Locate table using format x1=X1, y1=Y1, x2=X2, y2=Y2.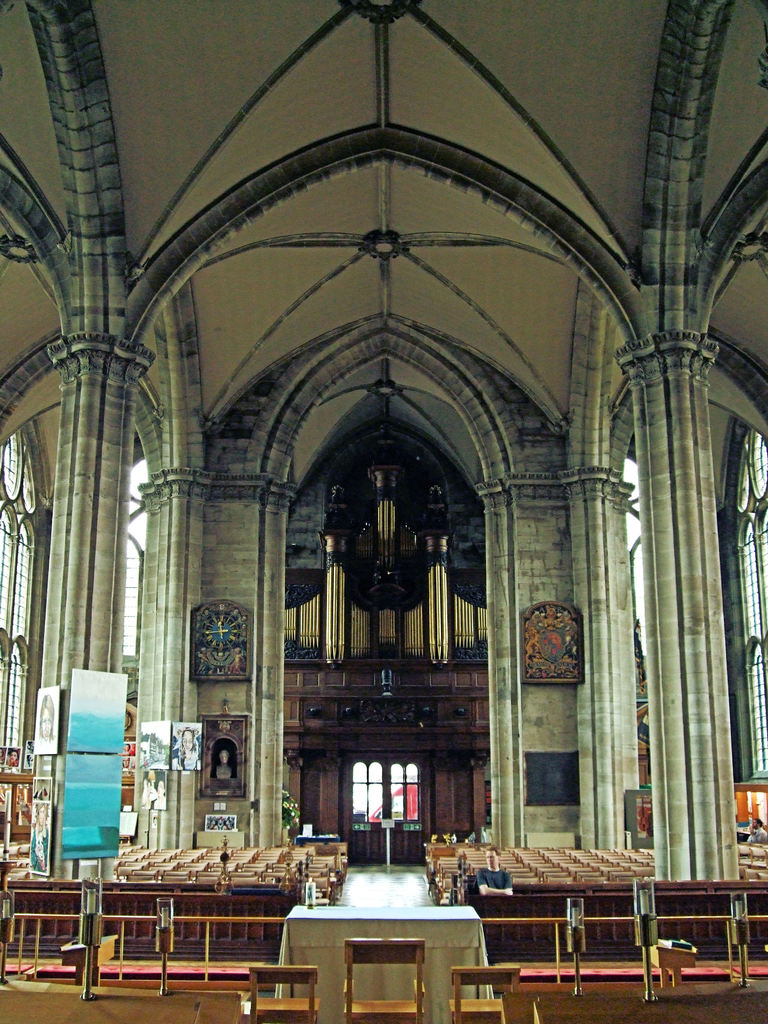
x1=266, y1=883, x2=505, y2=1010.
